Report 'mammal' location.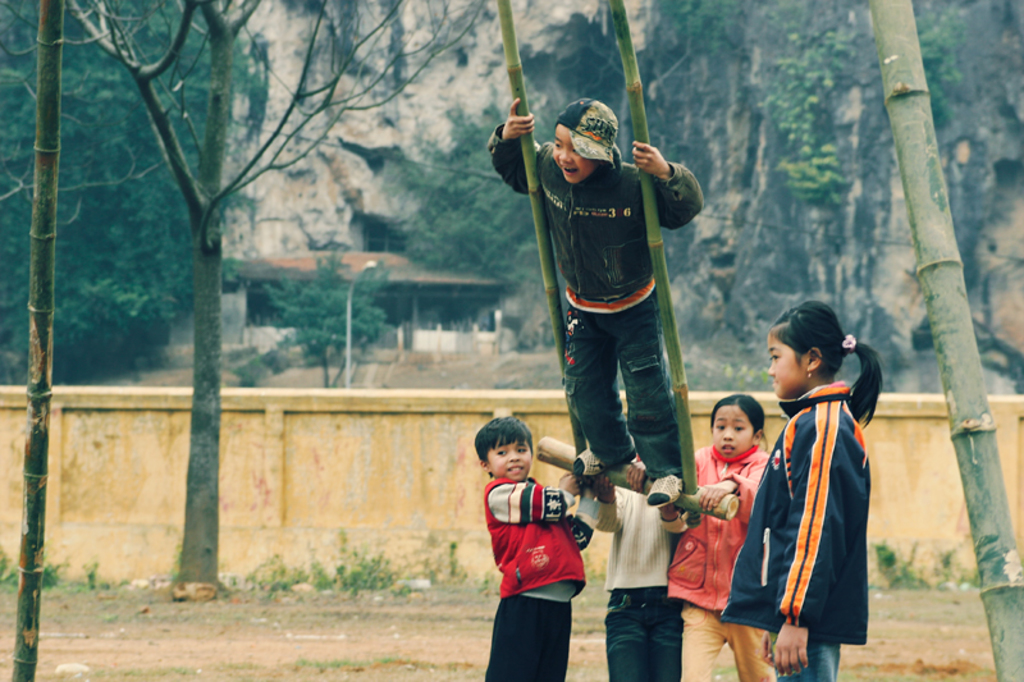
Report: <box>484,99,703,507</box>.
